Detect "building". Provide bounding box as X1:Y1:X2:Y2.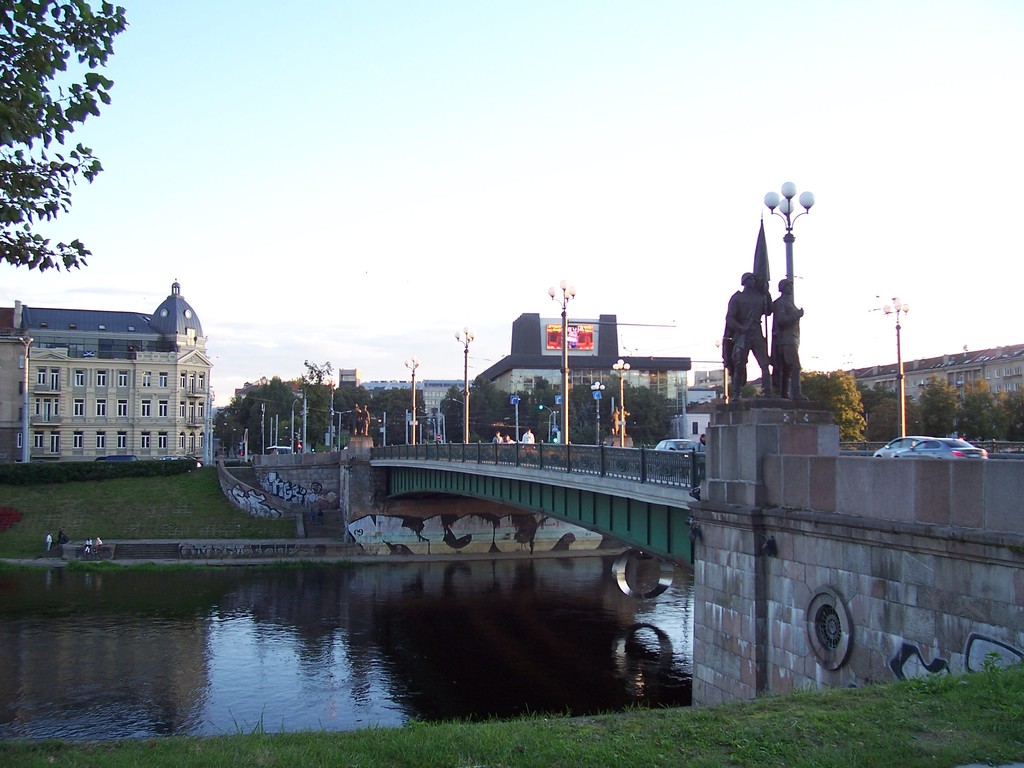
474:308:691:448.
